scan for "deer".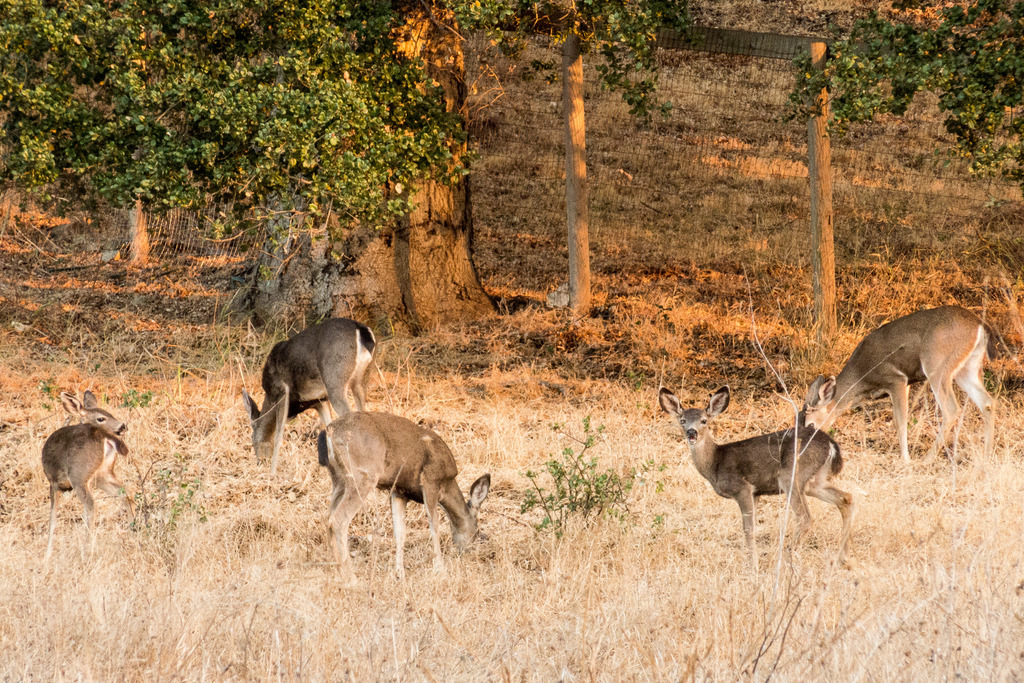
Scan result: box=[241, 319, 368, 457].
